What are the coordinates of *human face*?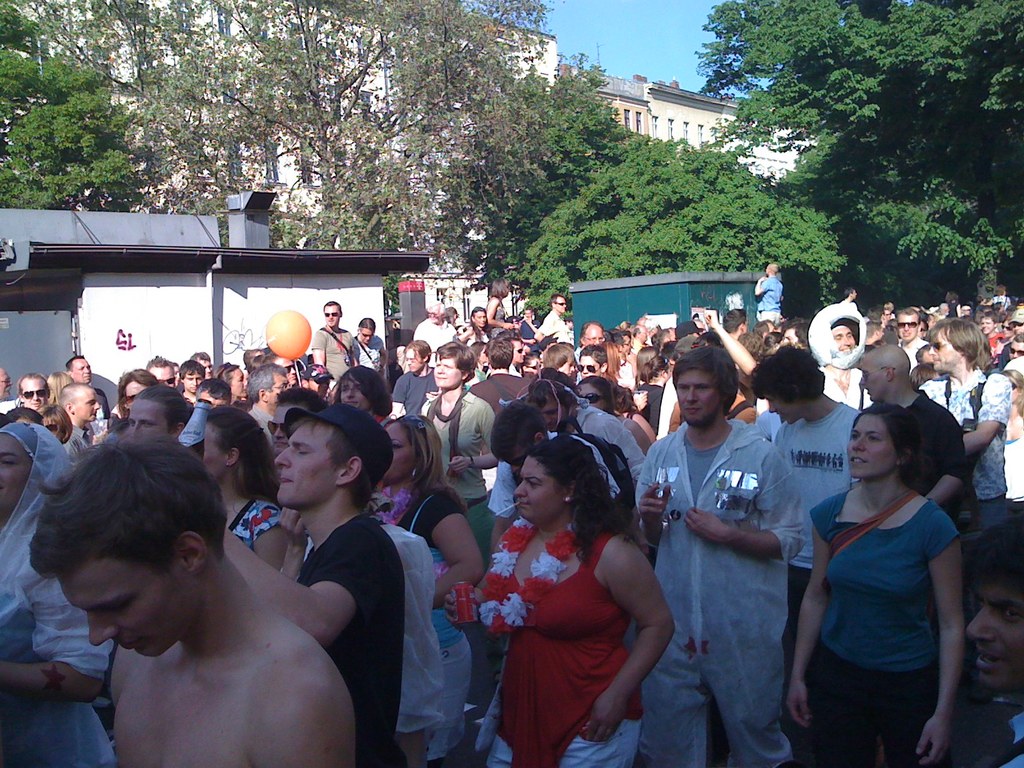
Rect(525, 310, 536, 318).
